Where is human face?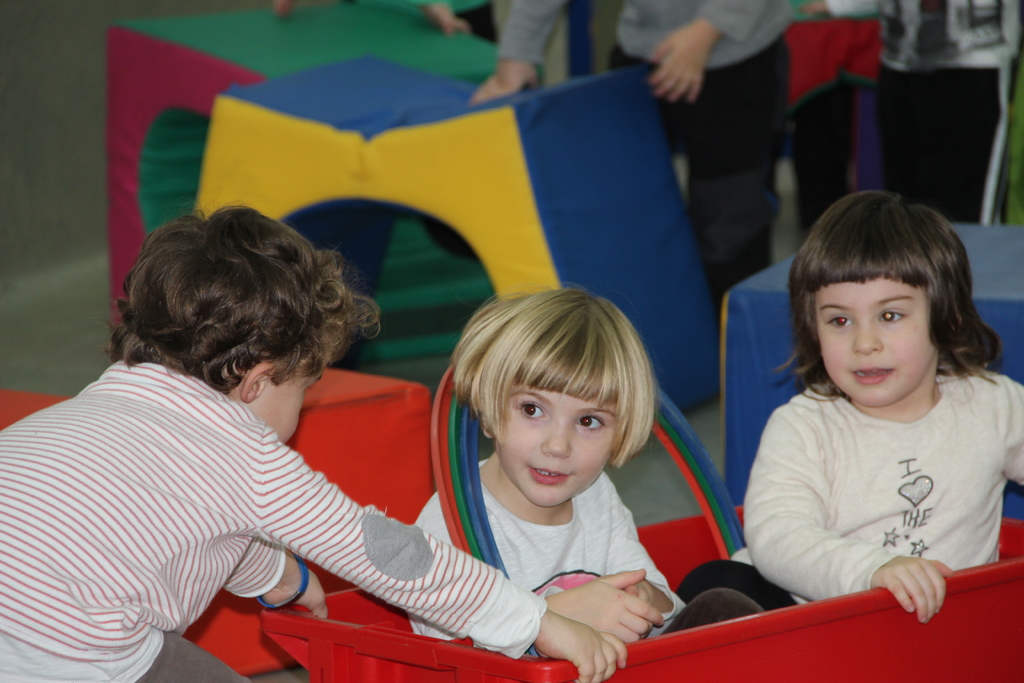
box=[248, 350, 332, 446].
